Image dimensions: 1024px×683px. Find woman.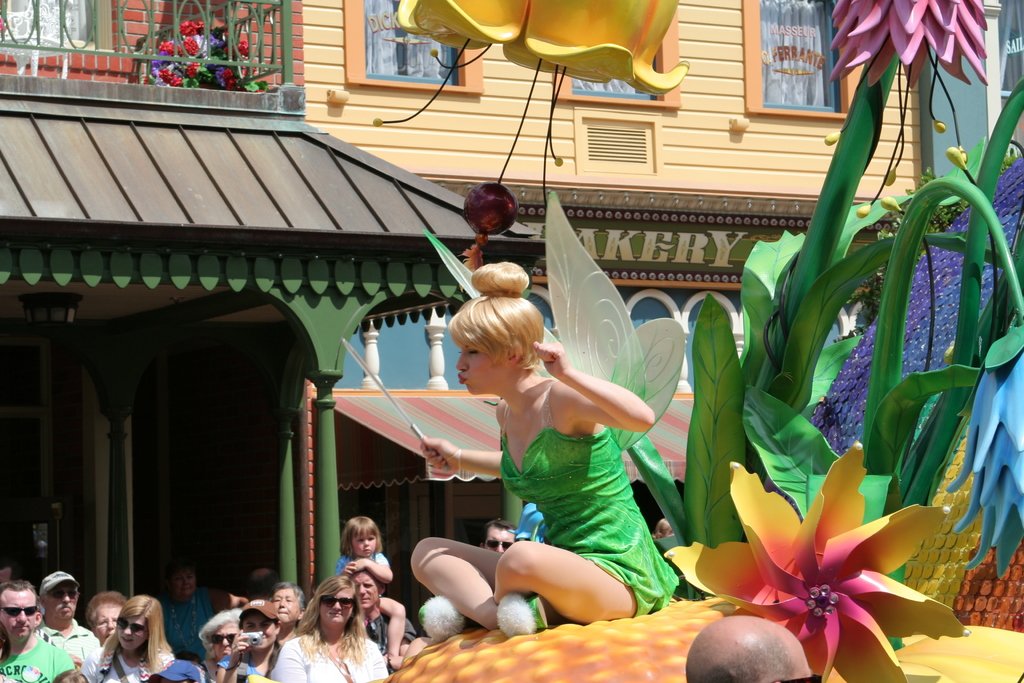
crop(410, 257, 687, 662).
